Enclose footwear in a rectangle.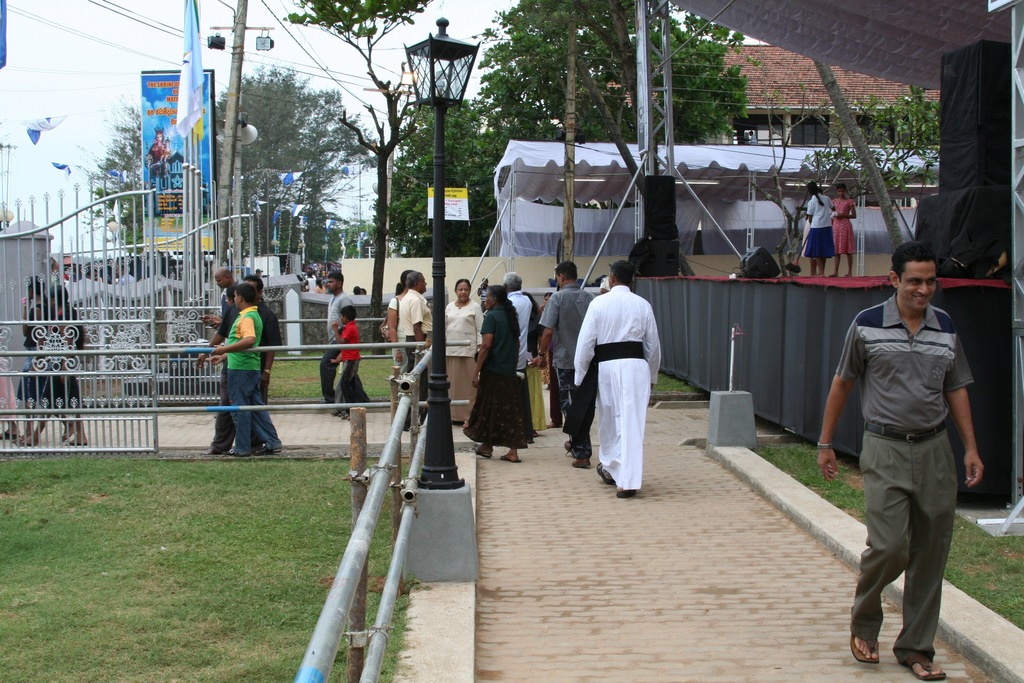
bbox=[63, 423, 75, 439].
